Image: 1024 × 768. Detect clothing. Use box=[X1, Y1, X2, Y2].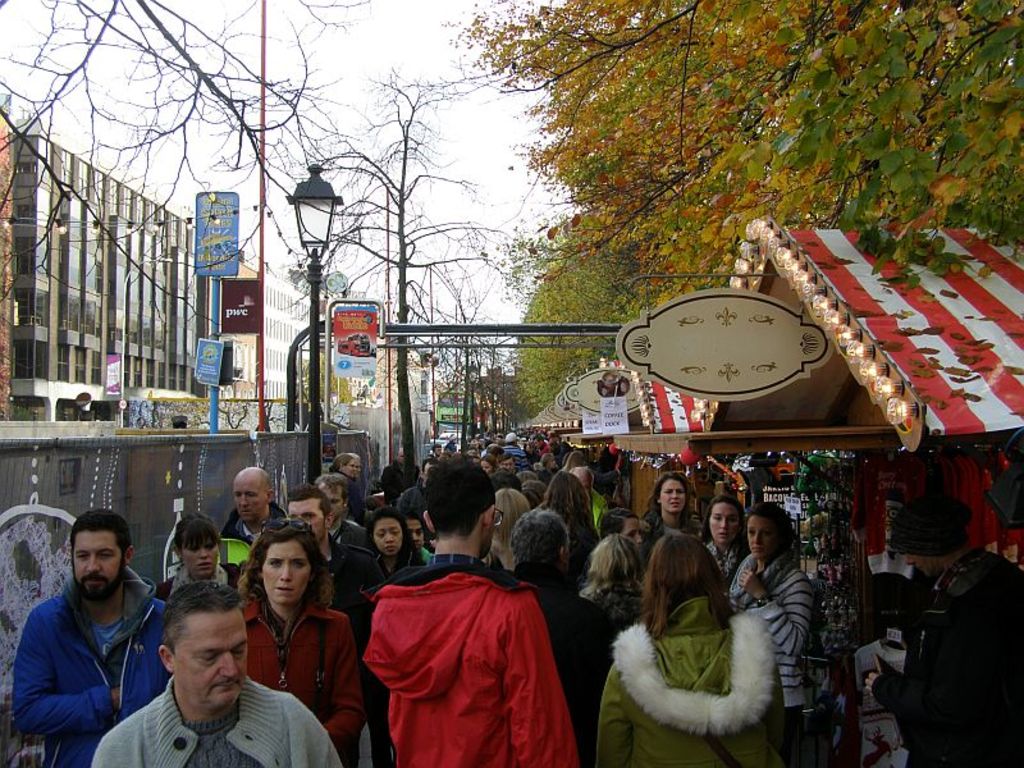
box=[356, 550, 425, 622].
